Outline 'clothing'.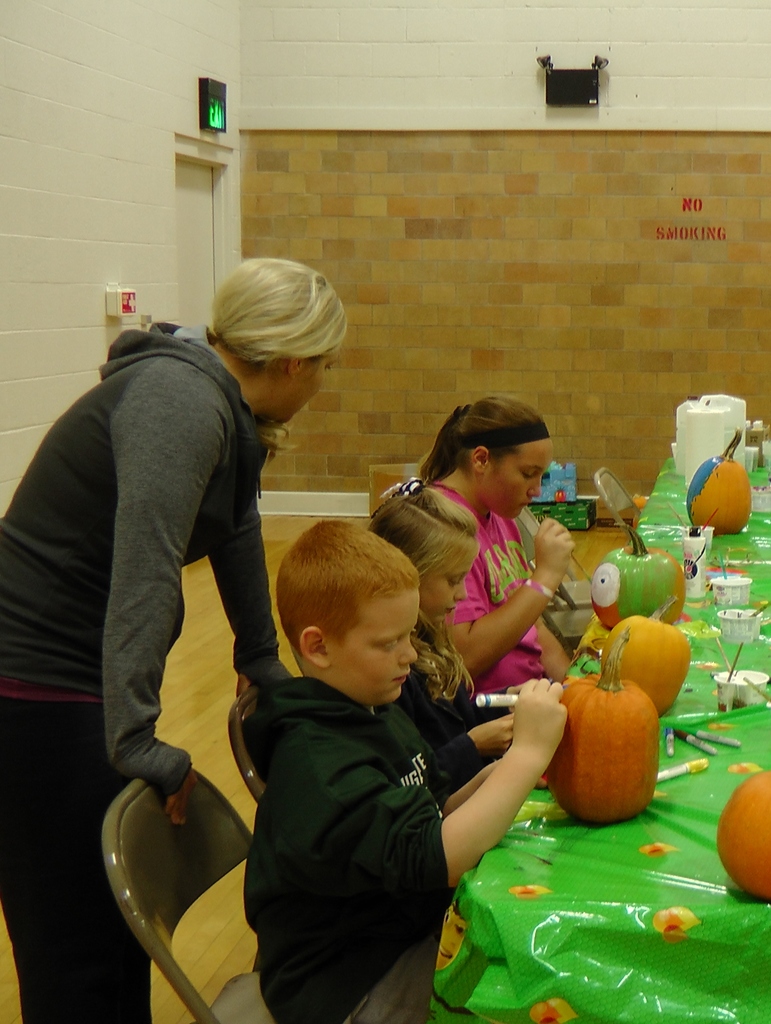
Outline: select_region(0, 316, 294, 1023).
